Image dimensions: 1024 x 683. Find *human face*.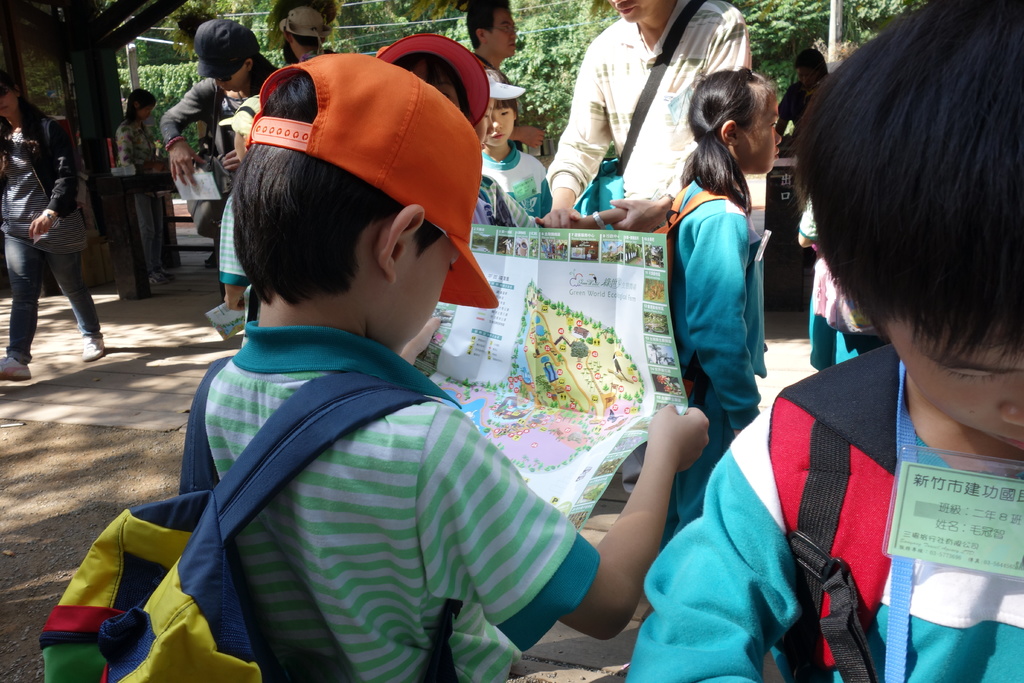
l=741, t=97, r=783, b=179.
